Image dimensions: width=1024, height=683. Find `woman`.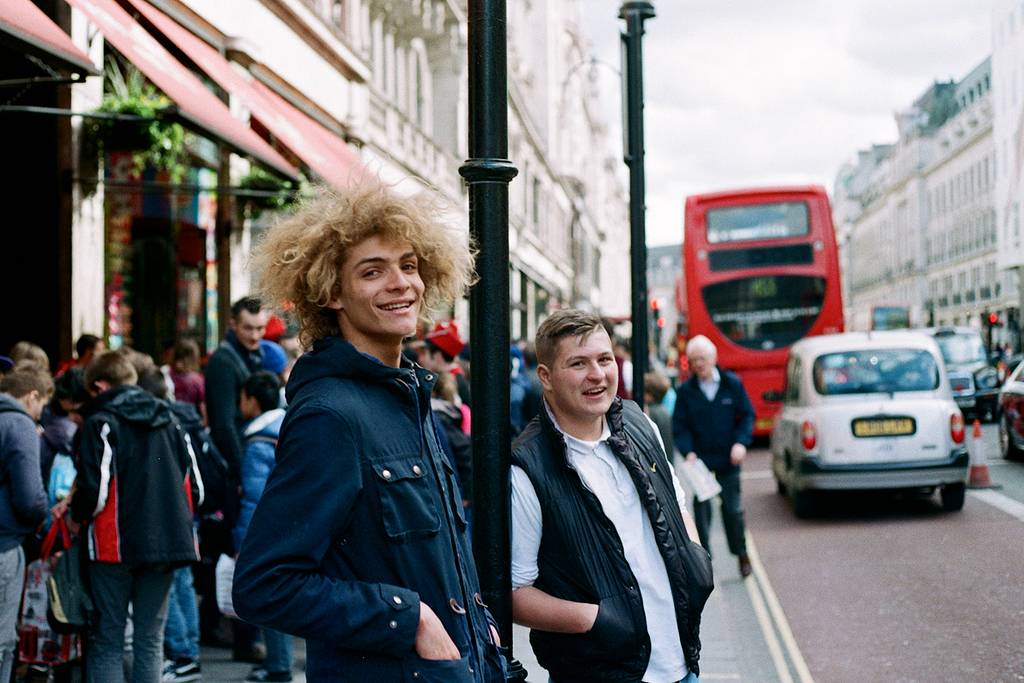
pyautogui.locateOnScreen(224, 176, 508, 674).
